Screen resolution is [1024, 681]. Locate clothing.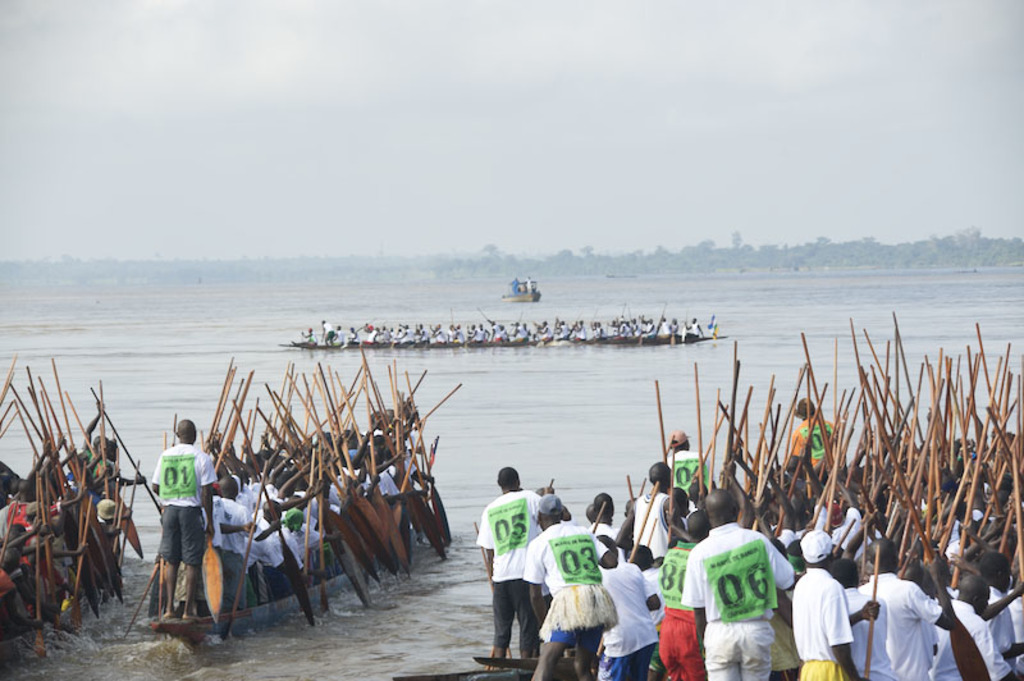
locate(765, 586, 805, 677).
